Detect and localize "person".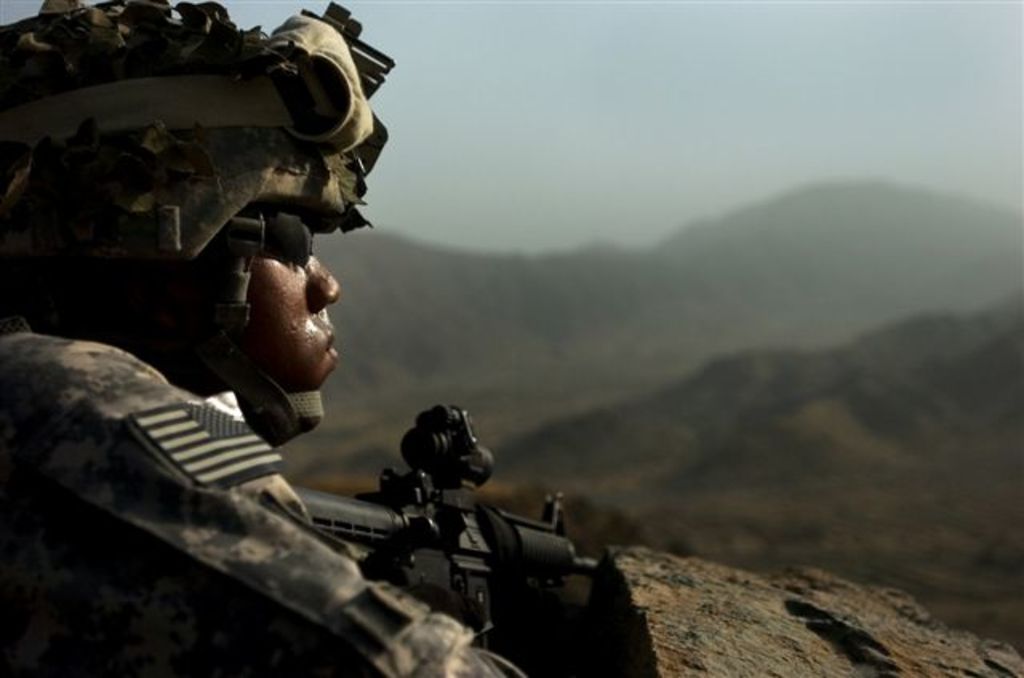
Localized at pyautogui.locateOnScreen(67, 67, 539, 660).
